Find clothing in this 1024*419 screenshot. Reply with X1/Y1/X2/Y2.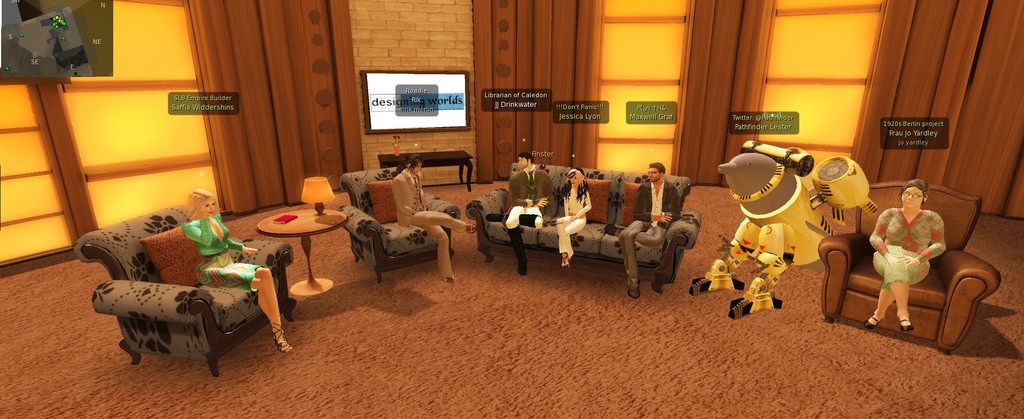
504/164/556/267.
